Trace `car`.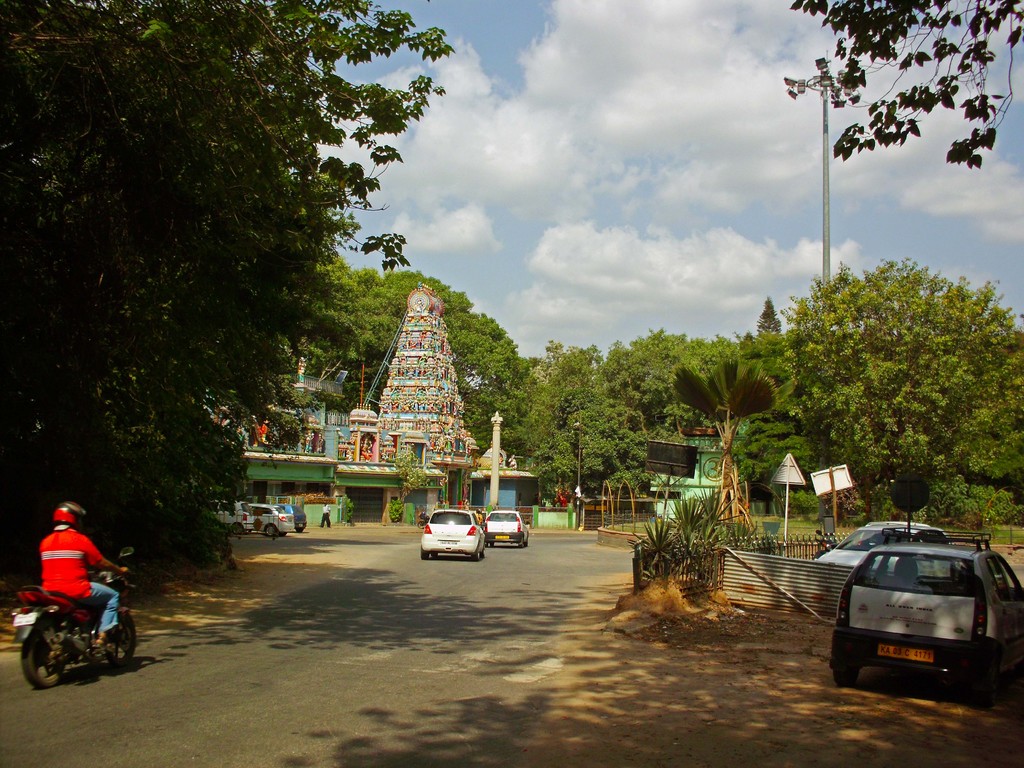
Traced to (828,527,1023,709).
